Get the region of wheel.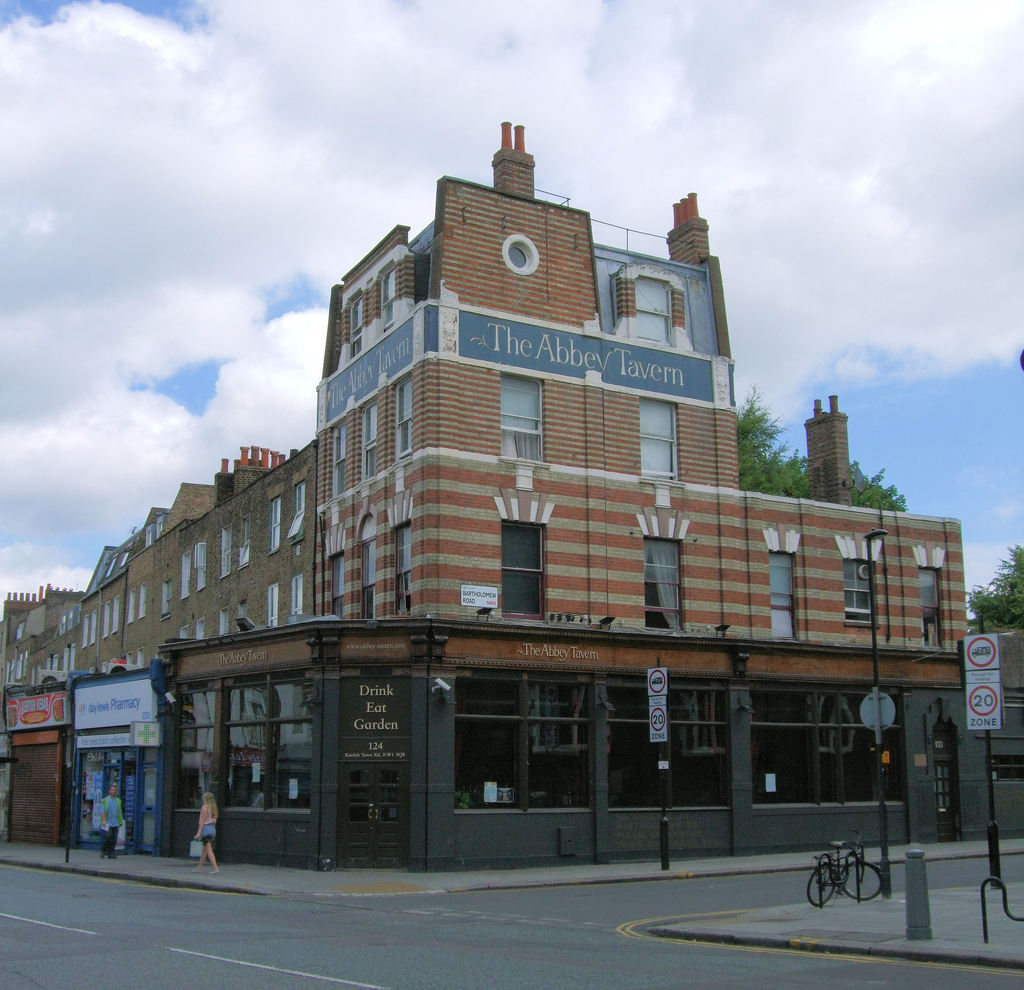
locate(804, 864, 839, 904).
